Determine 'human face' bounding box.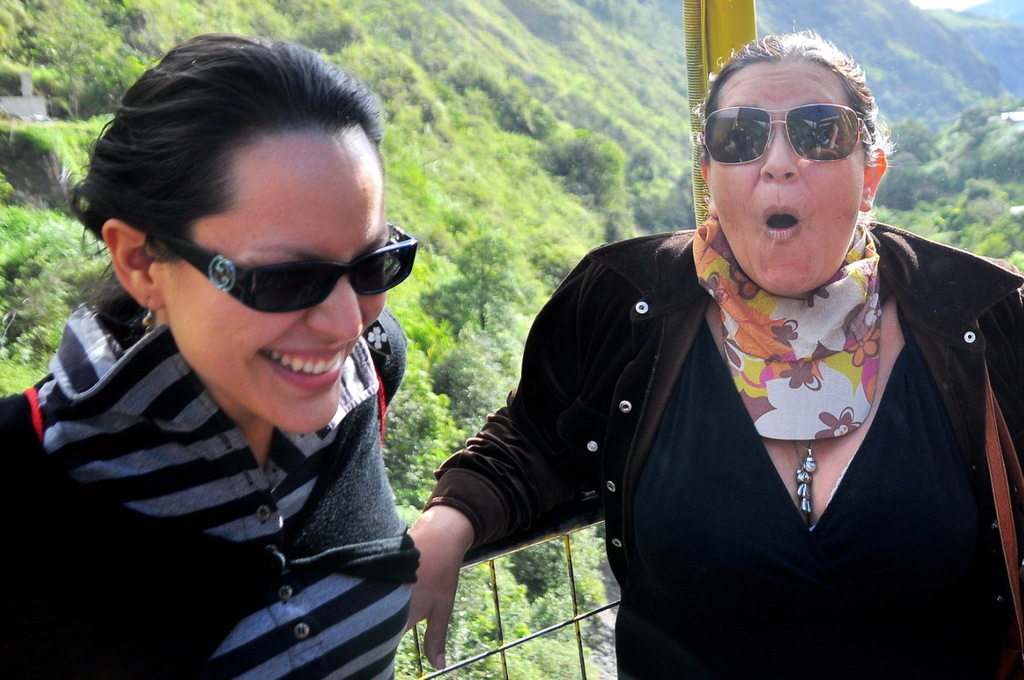
Determined: 163, 130, 383, 434.
